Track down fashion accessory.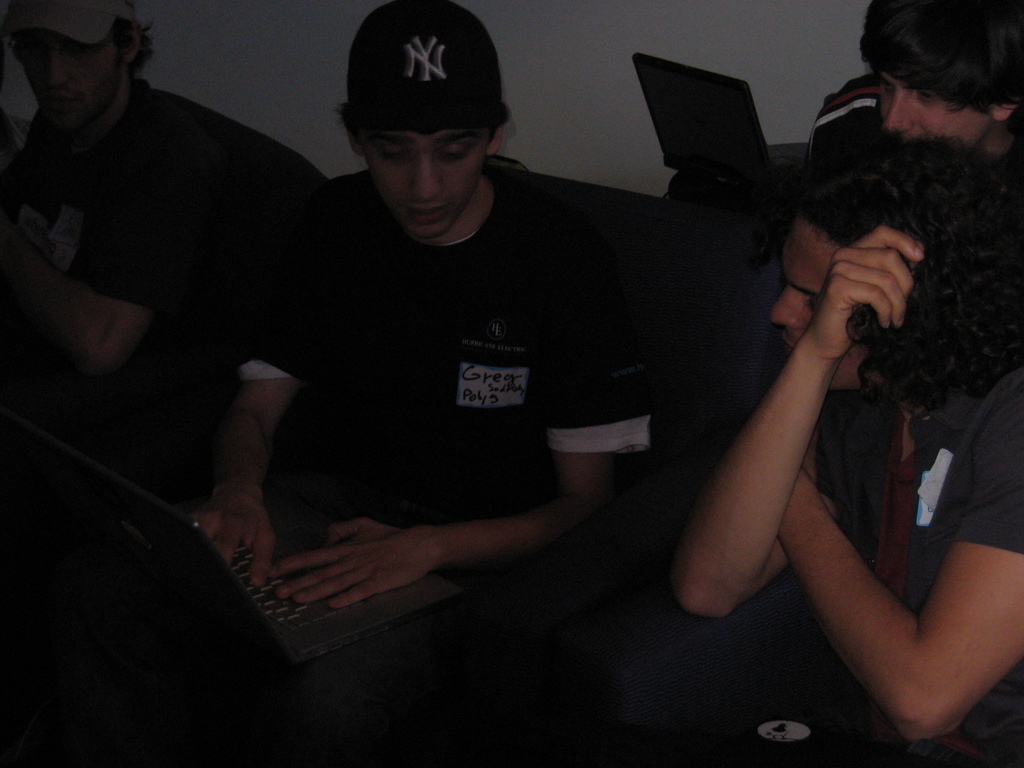
Tracked to x1=342, y1=0, x2=508, y2=140.
